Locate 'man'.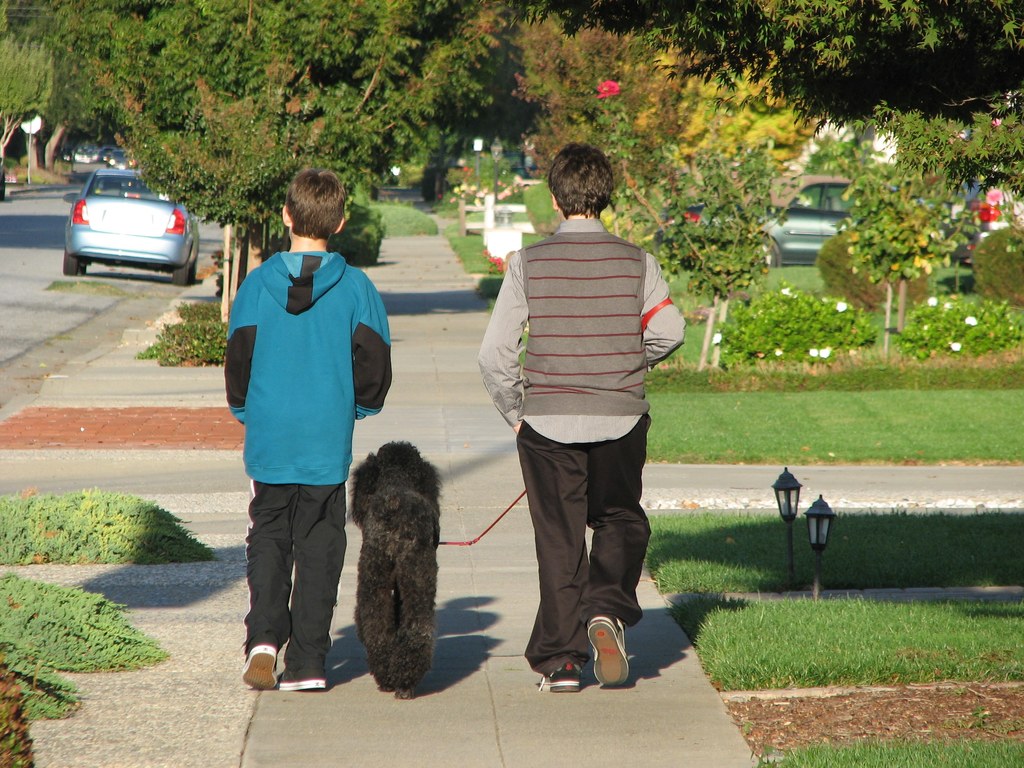
Bounding box: locate(476, 163, 675, 707).
